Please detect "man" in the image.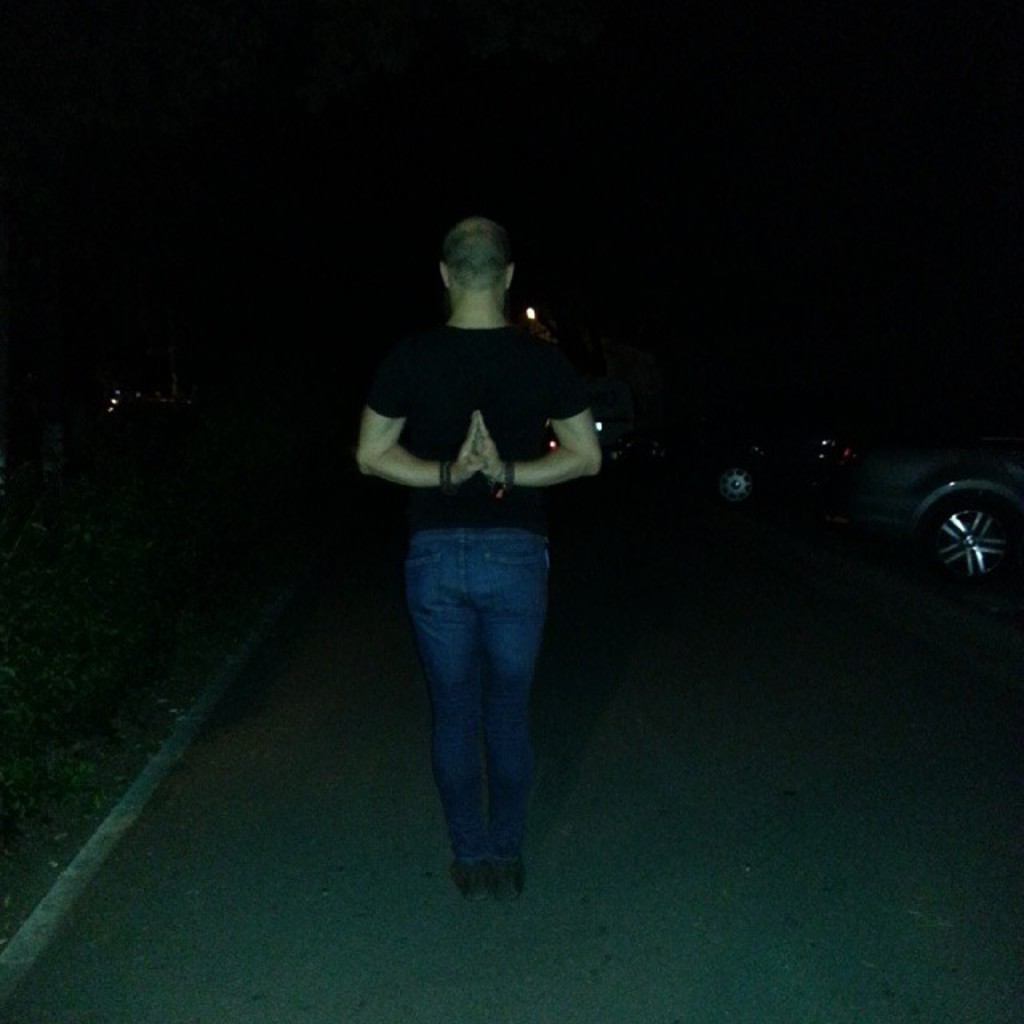
rect(346, 211, 635, 874).
